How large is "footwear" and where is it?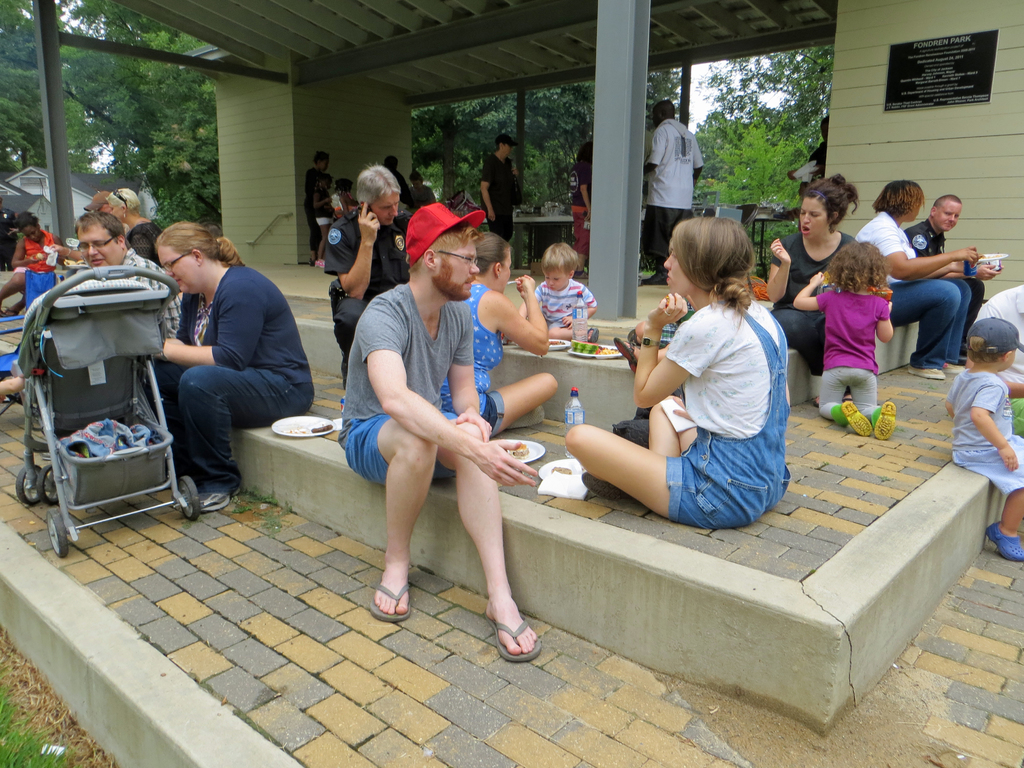
Bounding box: (left=644, top=269, right=664, bottom=282).
